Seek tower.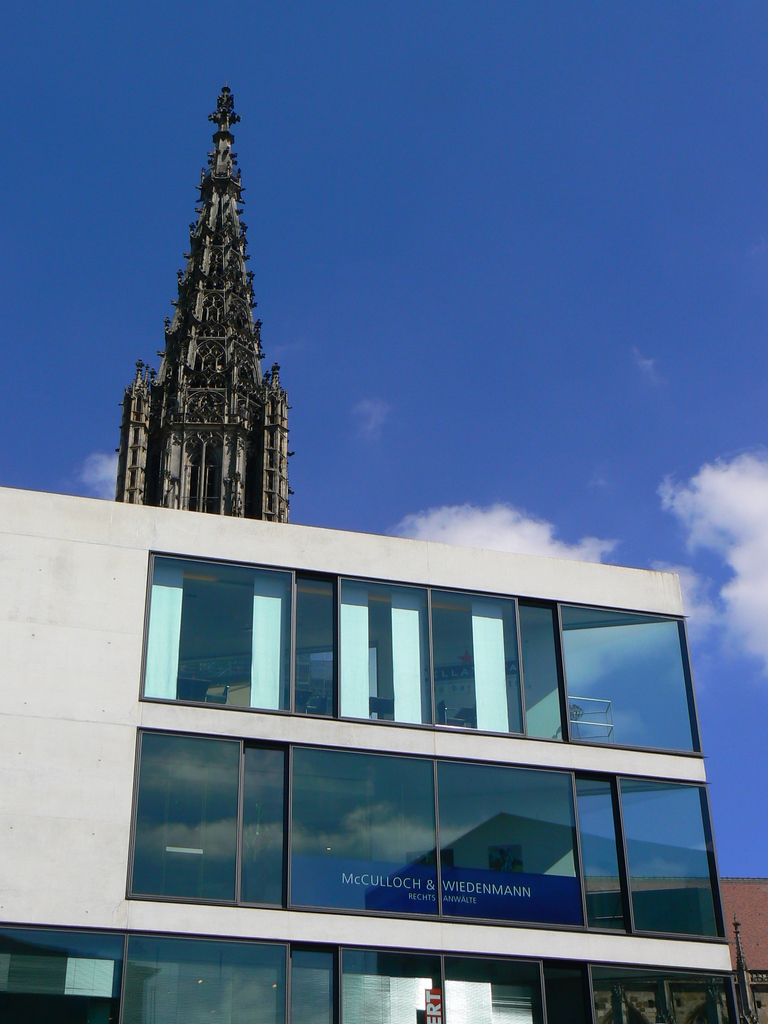
[86,89,321,512].
